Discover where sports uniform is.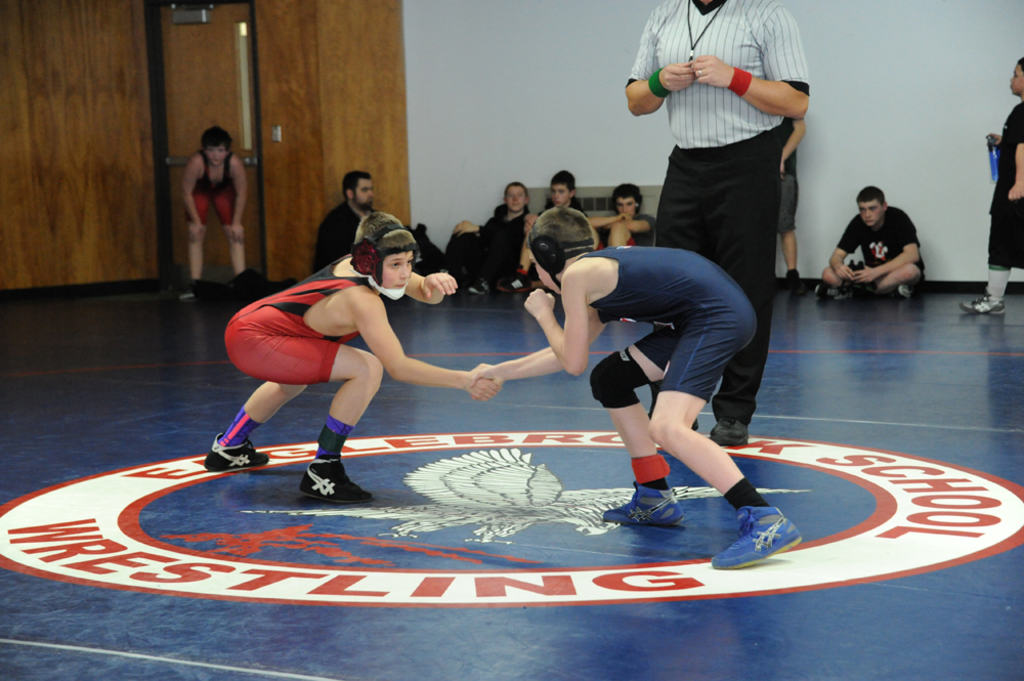
Discovered at region(183, 148, 237, 228).
